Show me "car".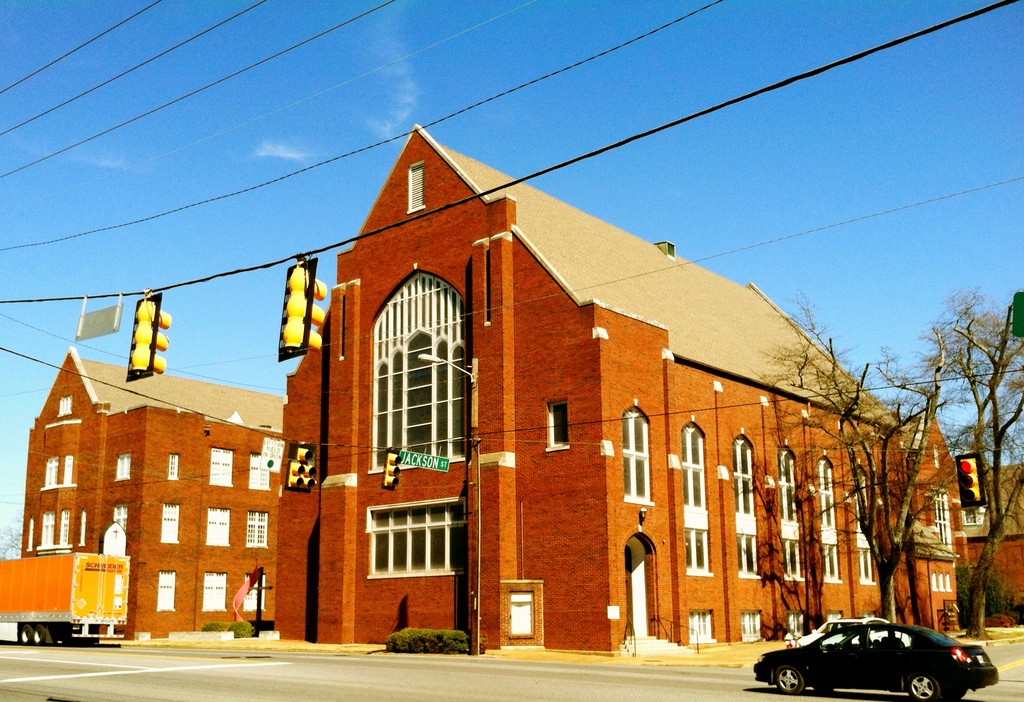
"car" is here: 745,619,1004,701.
